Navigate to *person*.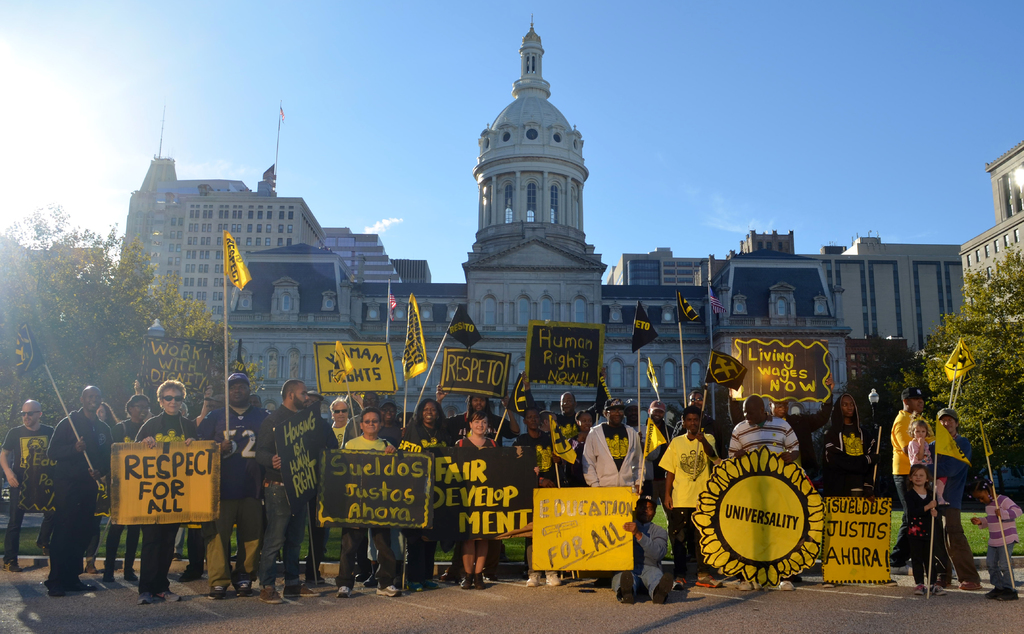
Navigation target: detection(656, 405, 723, 588).
